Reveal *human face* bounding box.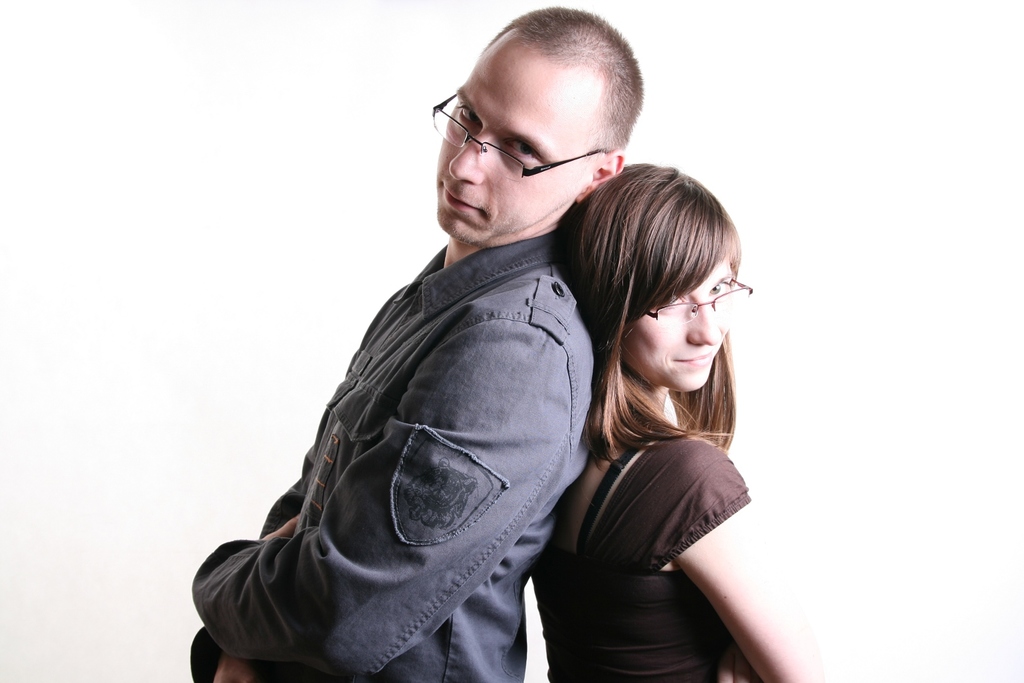
Revealed: pyautogui.locateOnScreen(437, 32, 595, 244).
